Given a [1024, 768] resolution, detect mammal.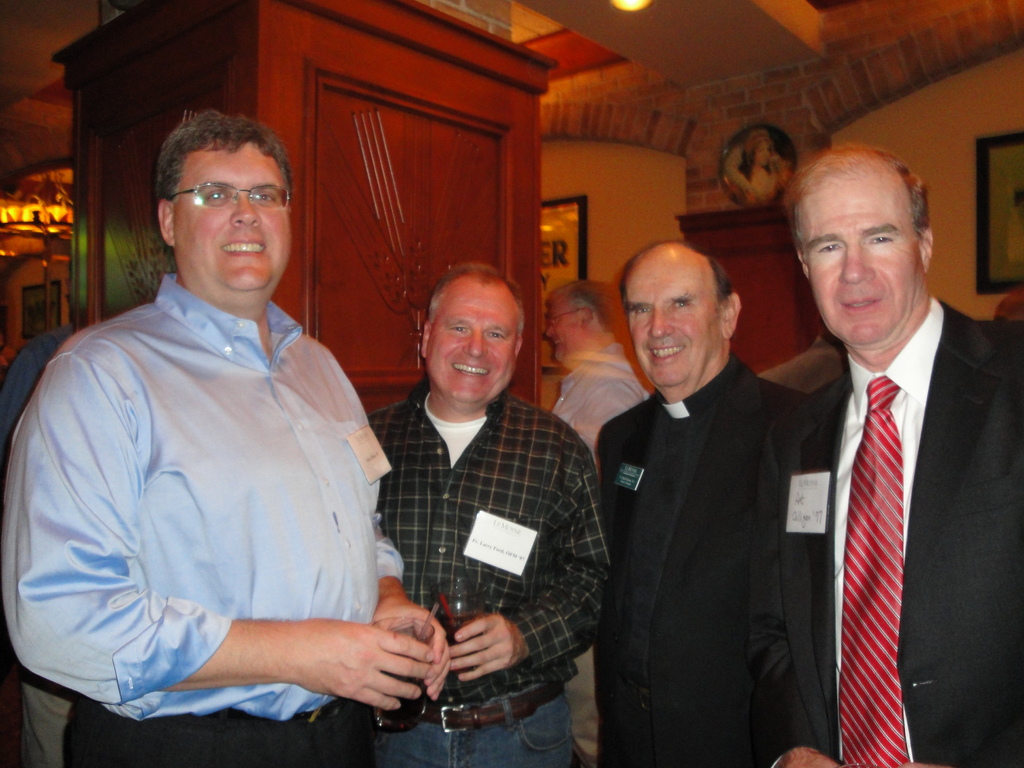
991 284 1023 328.
